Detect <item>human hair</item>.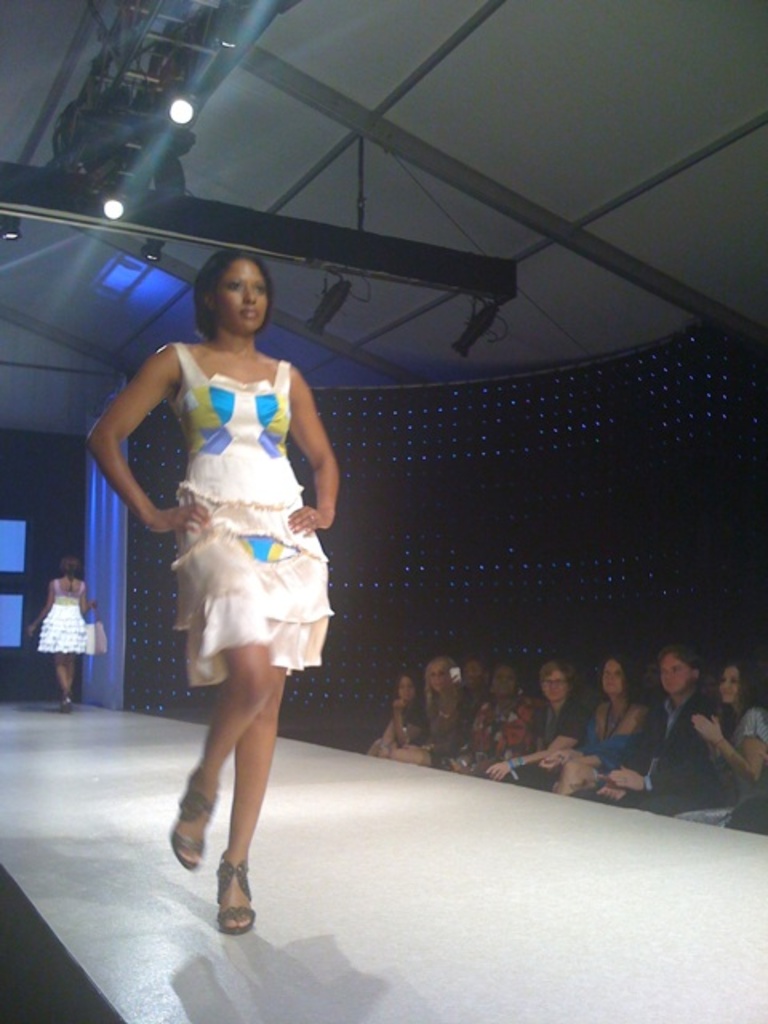
Detected at detection(600, 653, 640, 707).
